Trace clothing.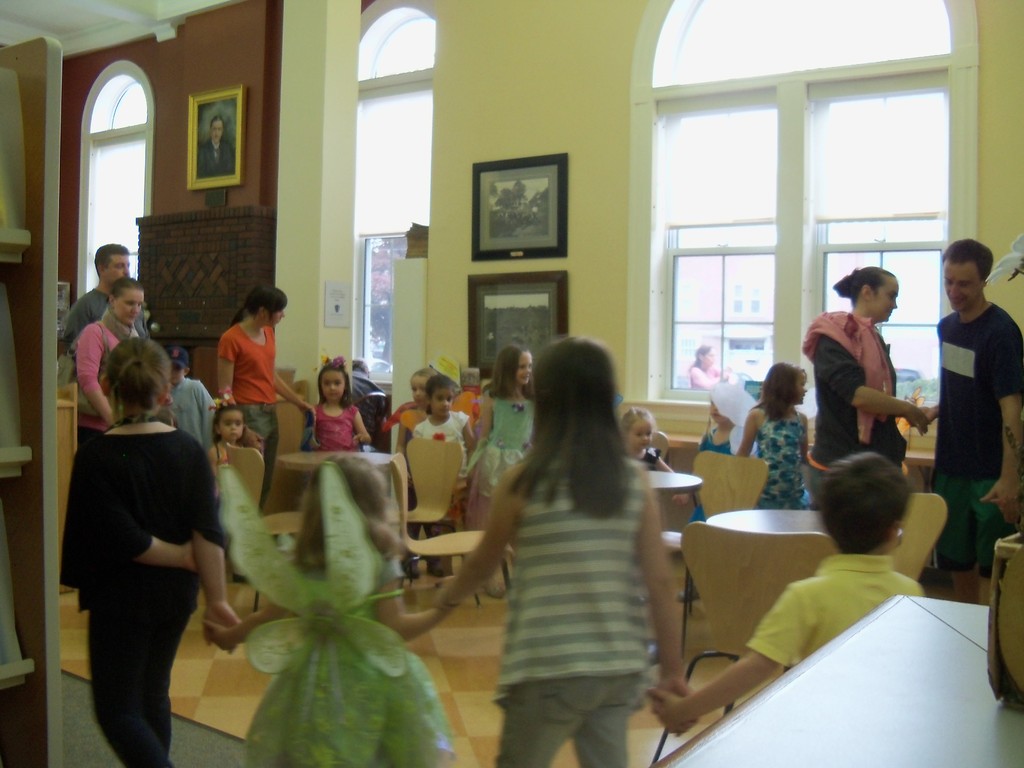
Traced to 177/381/218/442.
